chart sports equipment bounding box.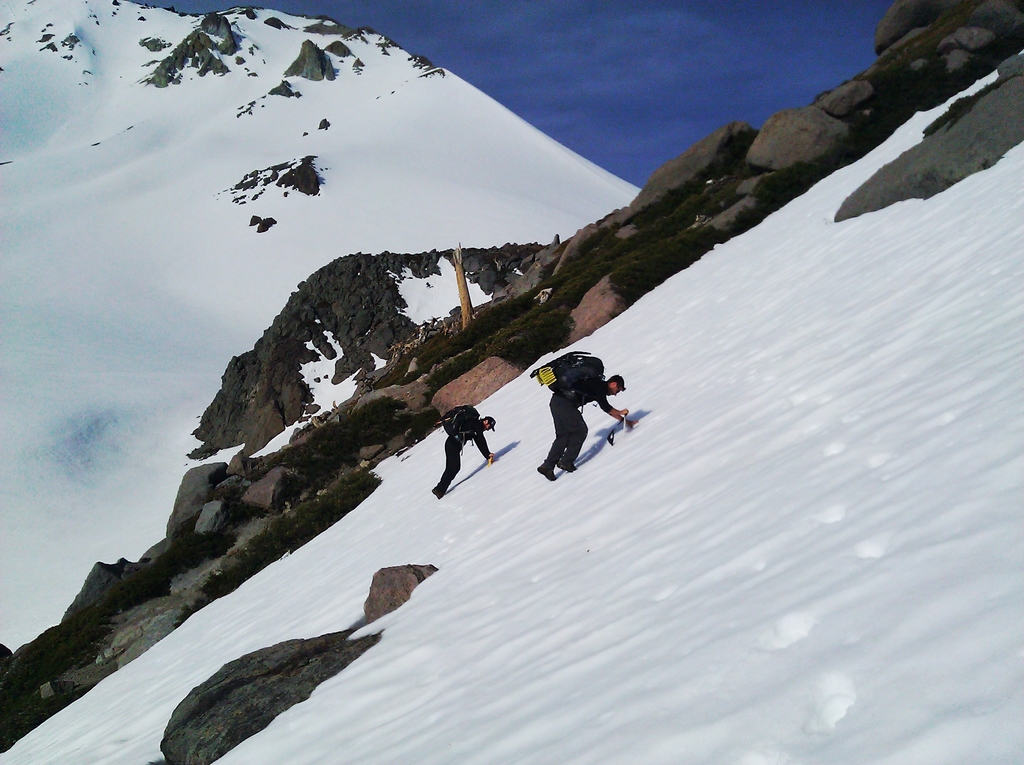
Charted: {"x1": 538, "y1": 453, "x2": 557, "y2": 481}.
